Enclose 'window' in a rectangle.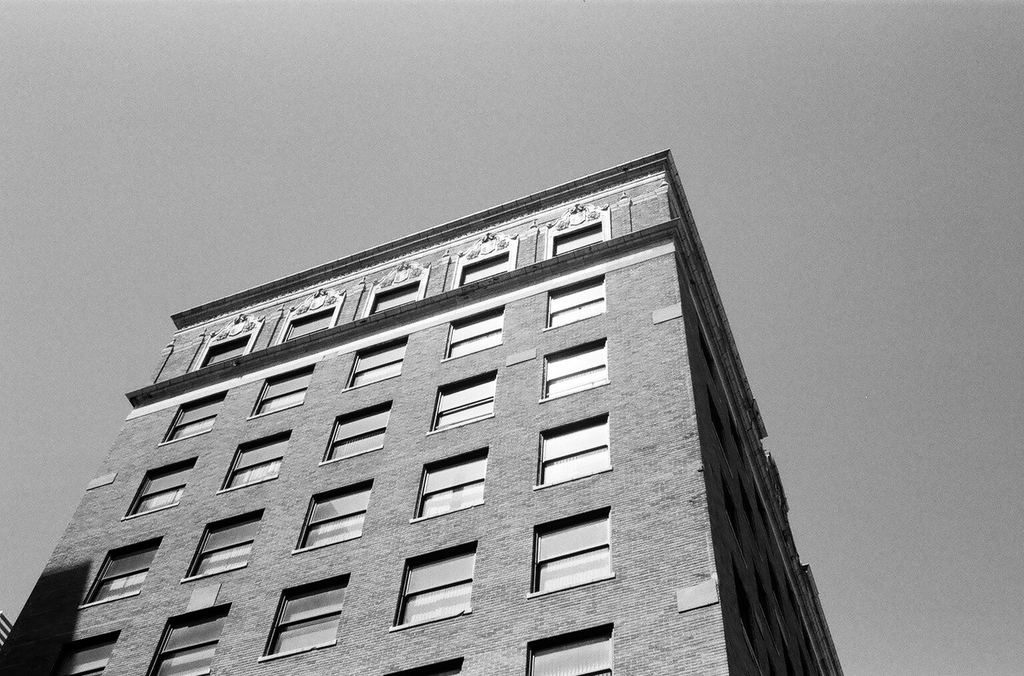
pyautogui.locateOnScreen(127, 458, 193, 519).
